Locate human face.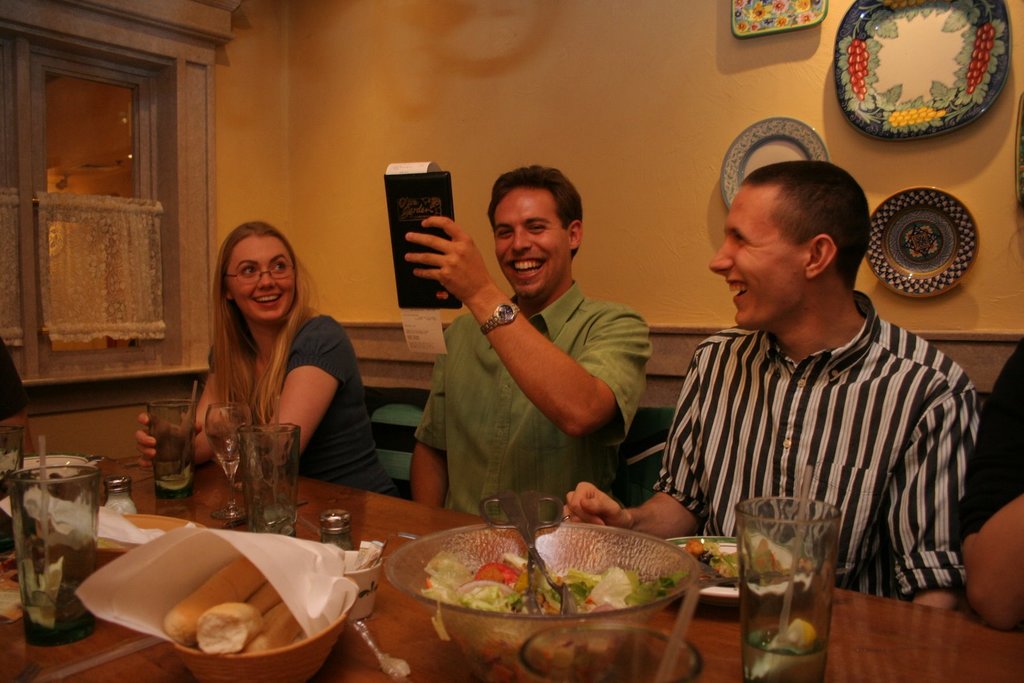
Bounding box: rect(230, 232, 297, 325).
